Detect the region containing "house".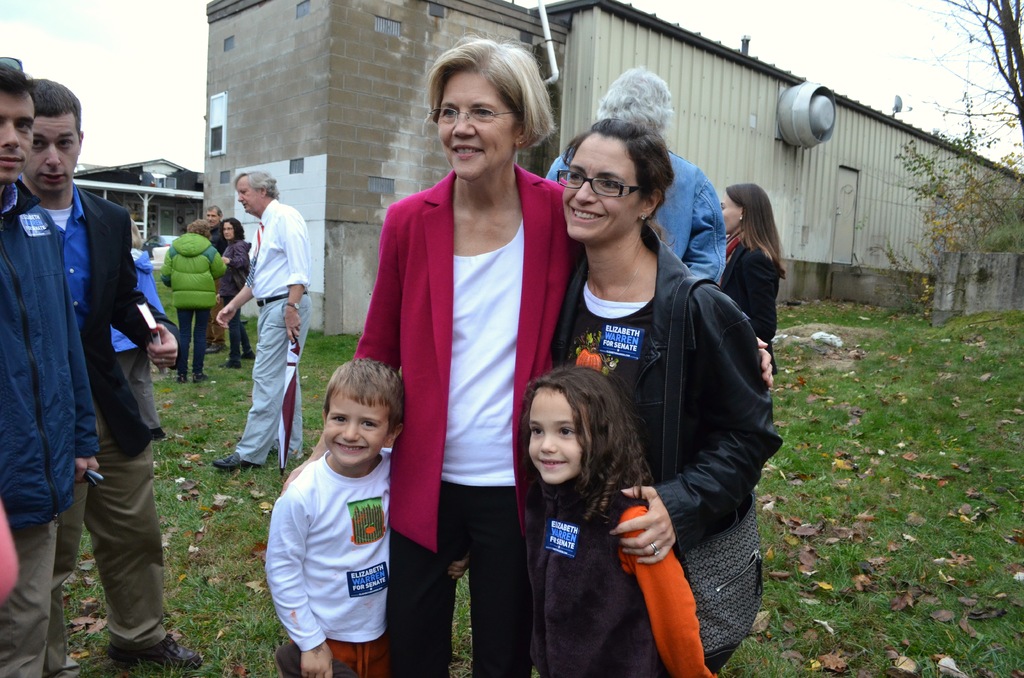
91 159 213 318.
